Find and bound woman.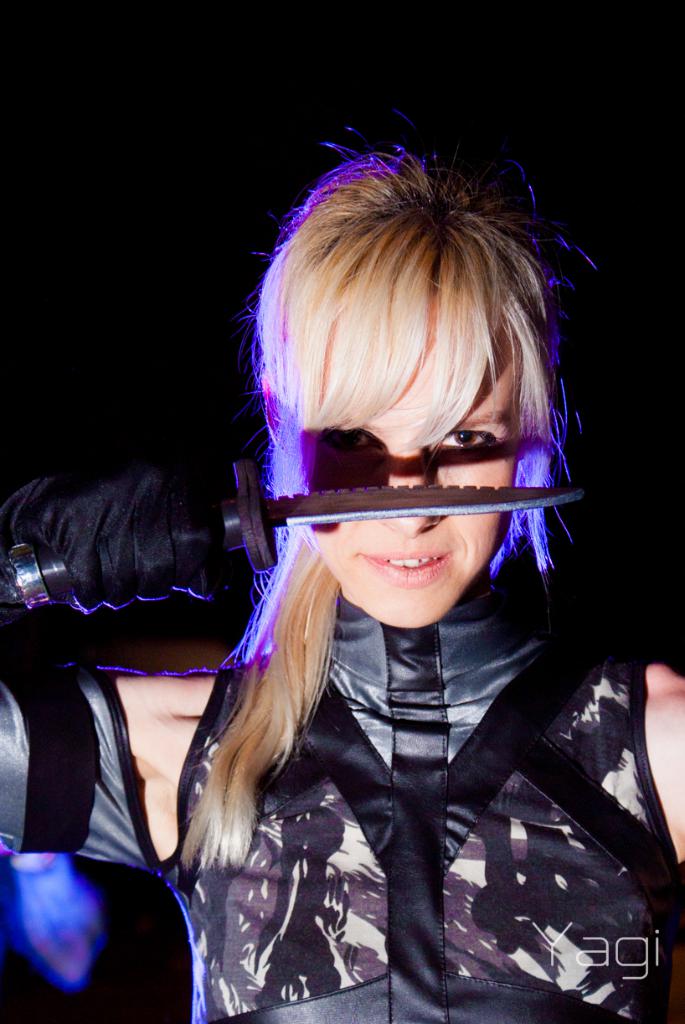
Bound: l=0, t=88, r=684, b=1023.
